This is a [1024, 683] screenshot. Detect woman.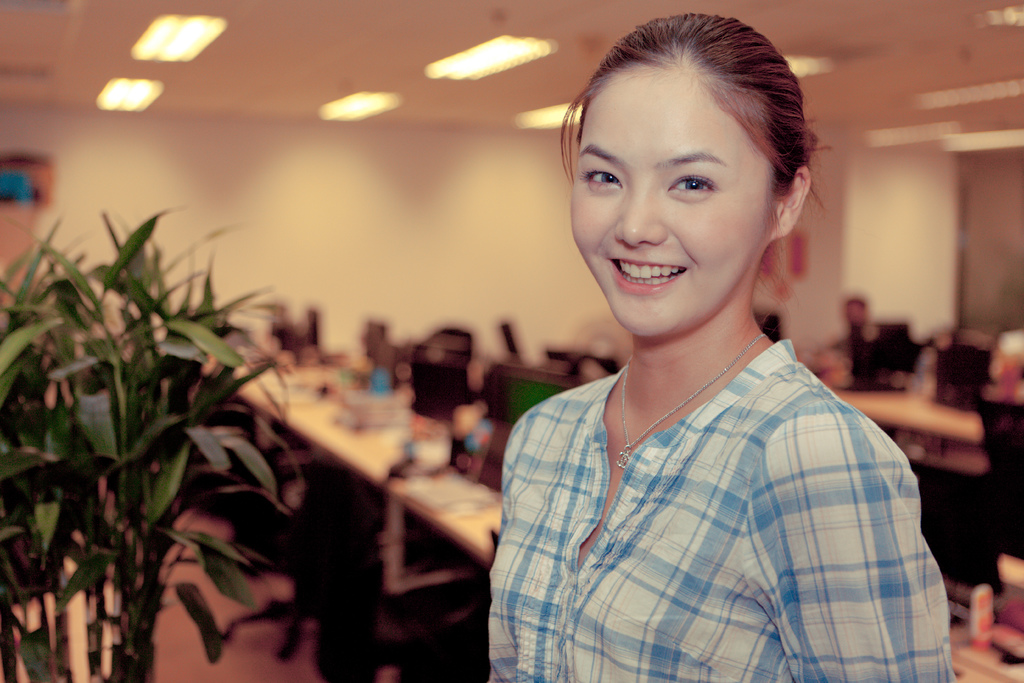
491 12 954 682.
